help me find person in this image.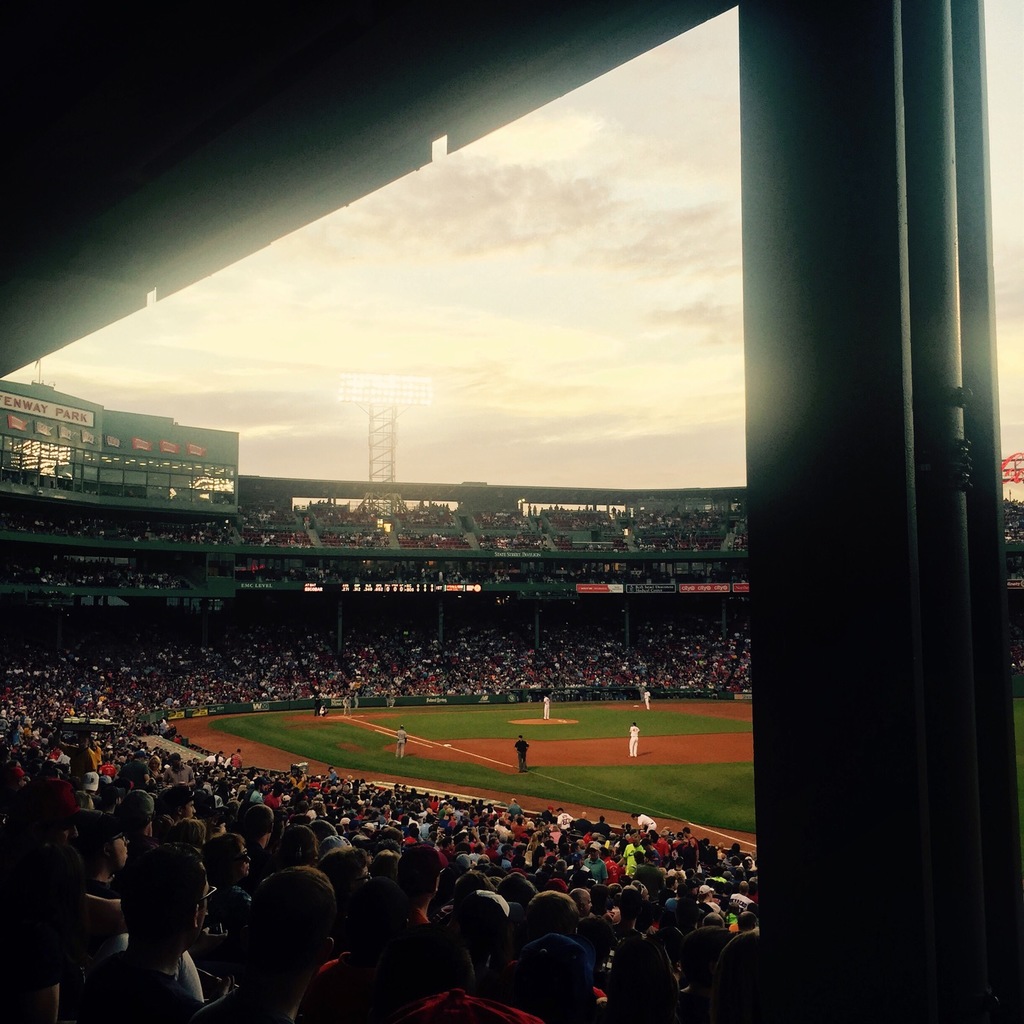
Found it: bbox(321, 704, 327, 716).
